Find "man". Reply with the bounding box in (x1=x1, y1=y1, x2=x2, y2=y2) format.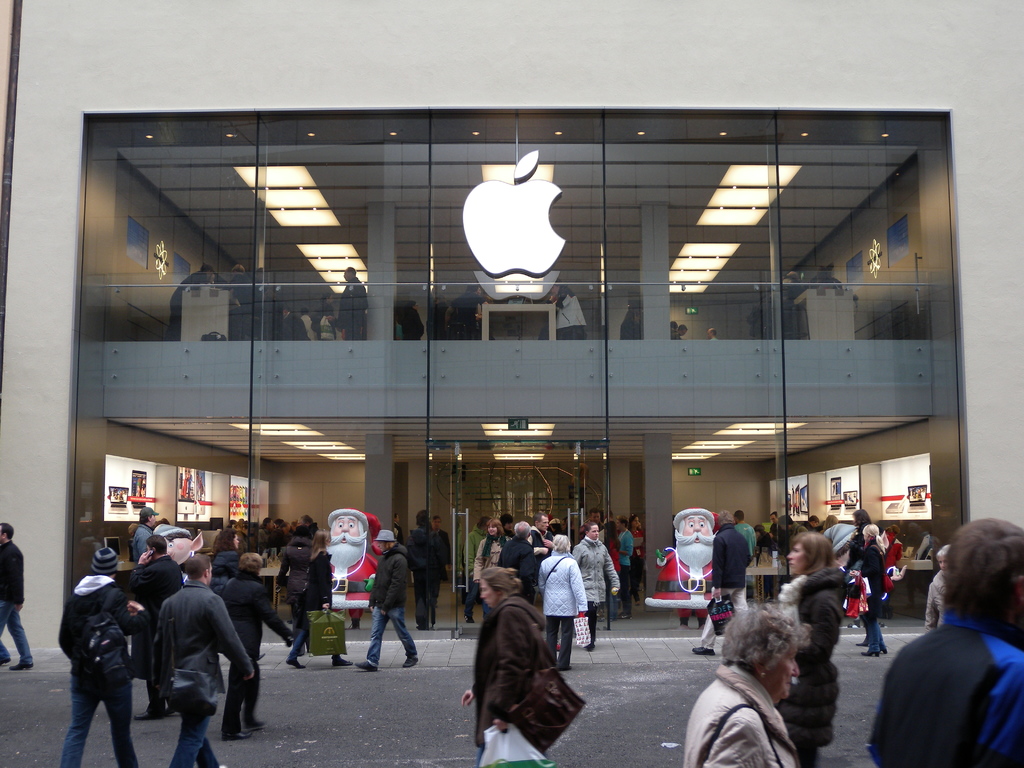
(x1=461, y1=516, x2=490, y2=624).
